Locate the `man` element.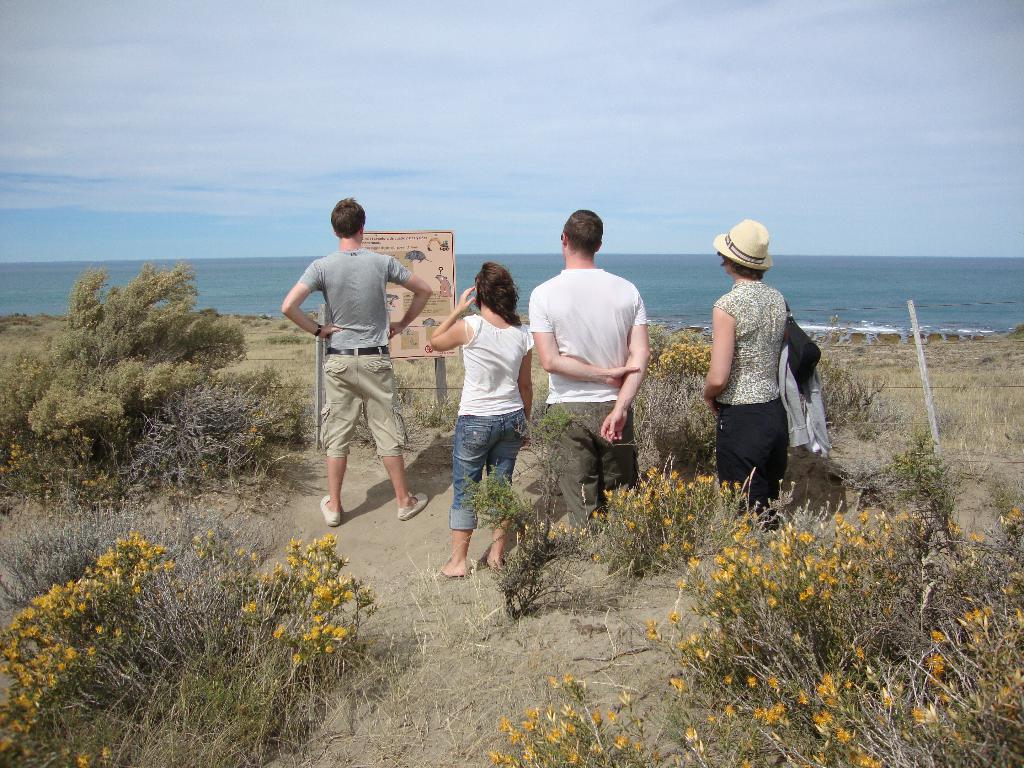
Element bbox: (x1=296, y1=213, x2=432, y2=542).
